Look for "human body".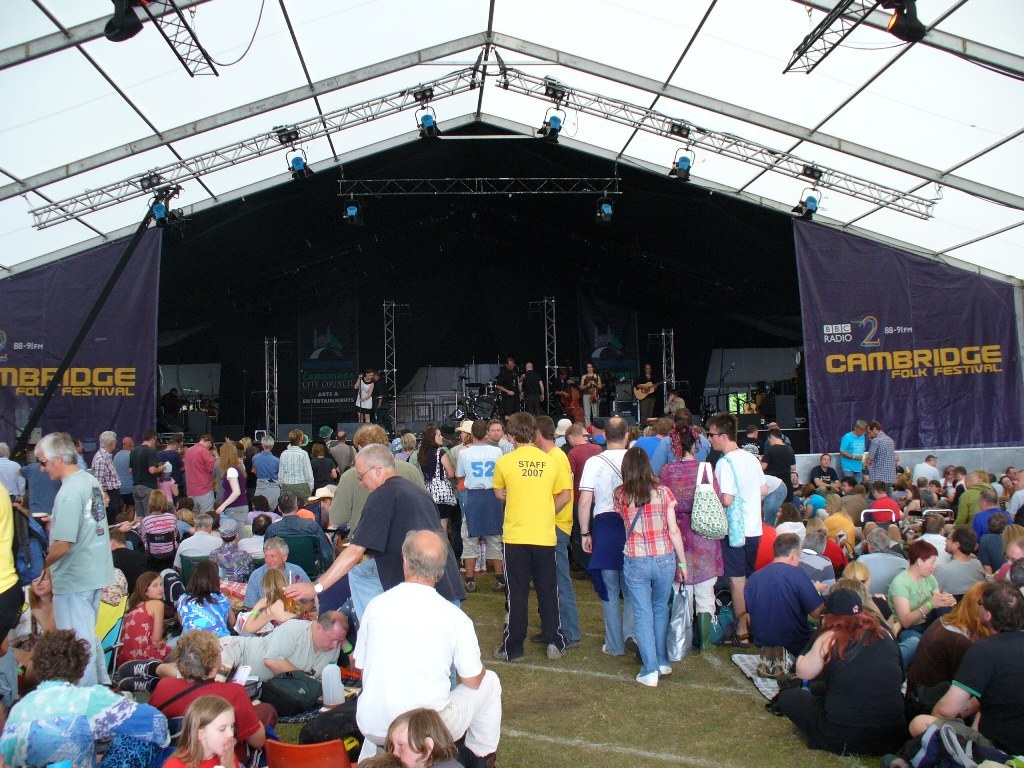
Found: [742,519,817,667].
